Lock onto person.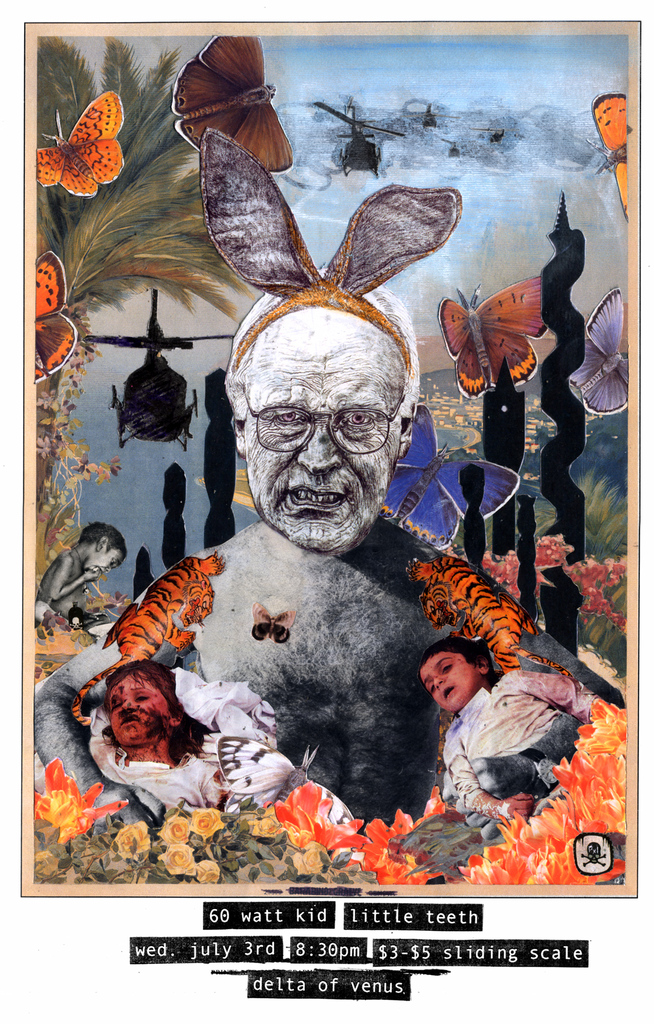
Locked: left=34, top=267, right=620, bottom=846.
